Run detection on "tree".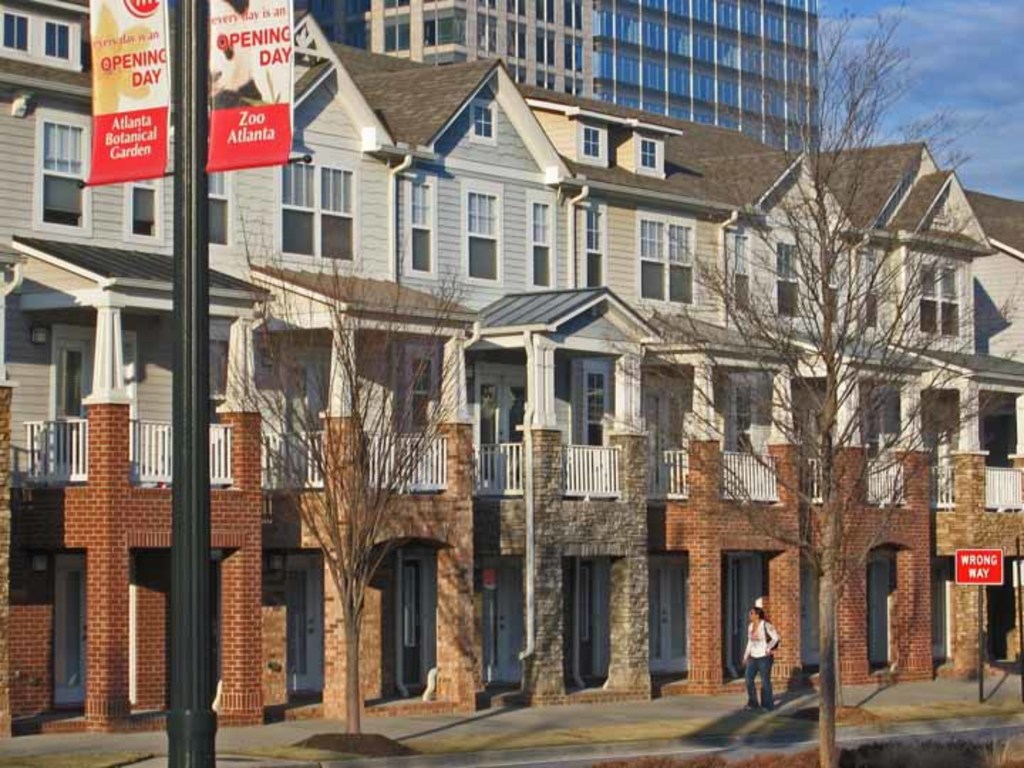
Result: rect(219, 209, 478, 740).
